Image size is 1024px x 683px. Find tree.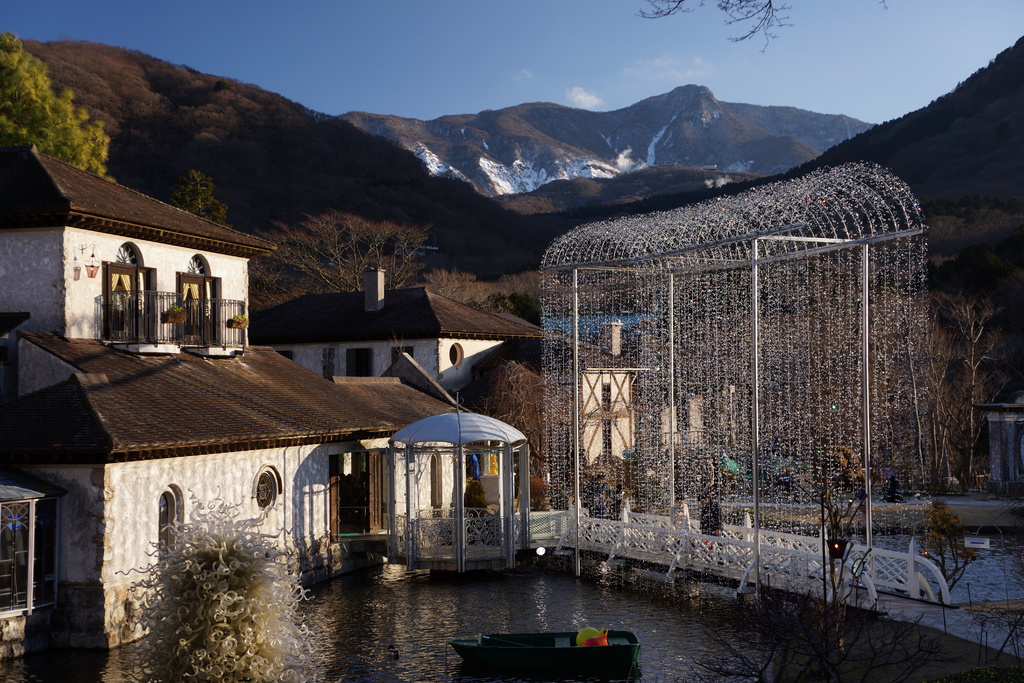
(0,27,115,174).
